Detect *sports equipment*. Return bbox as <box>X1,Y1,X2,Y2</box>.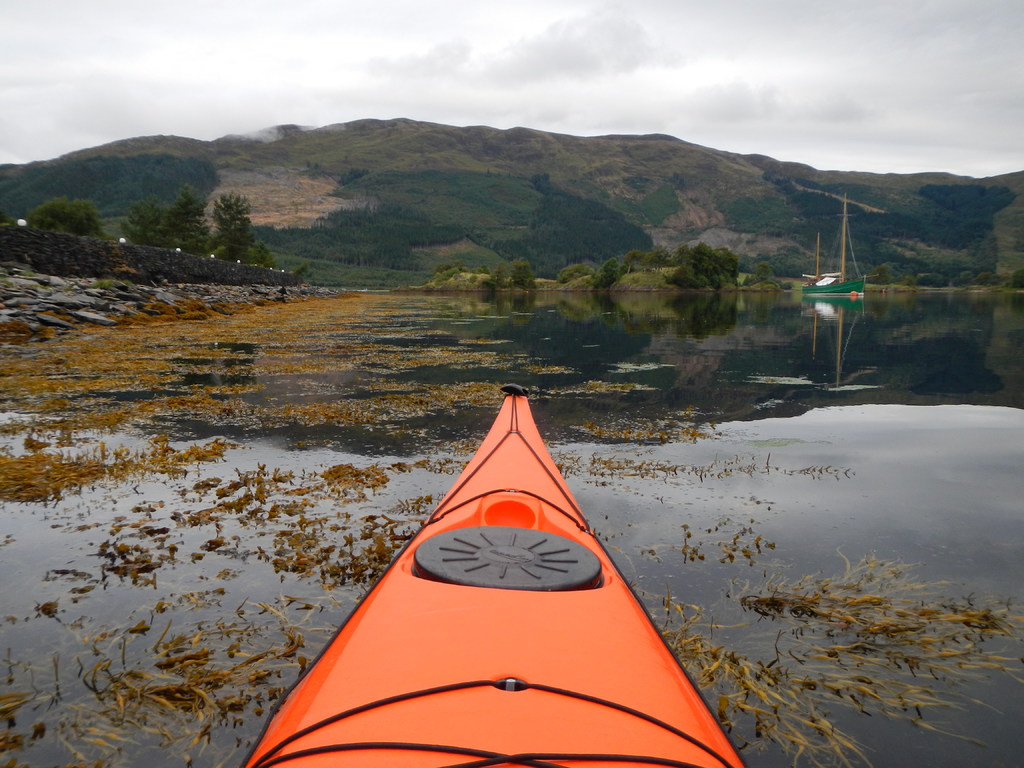
<box>241,381,749,767</box>.
